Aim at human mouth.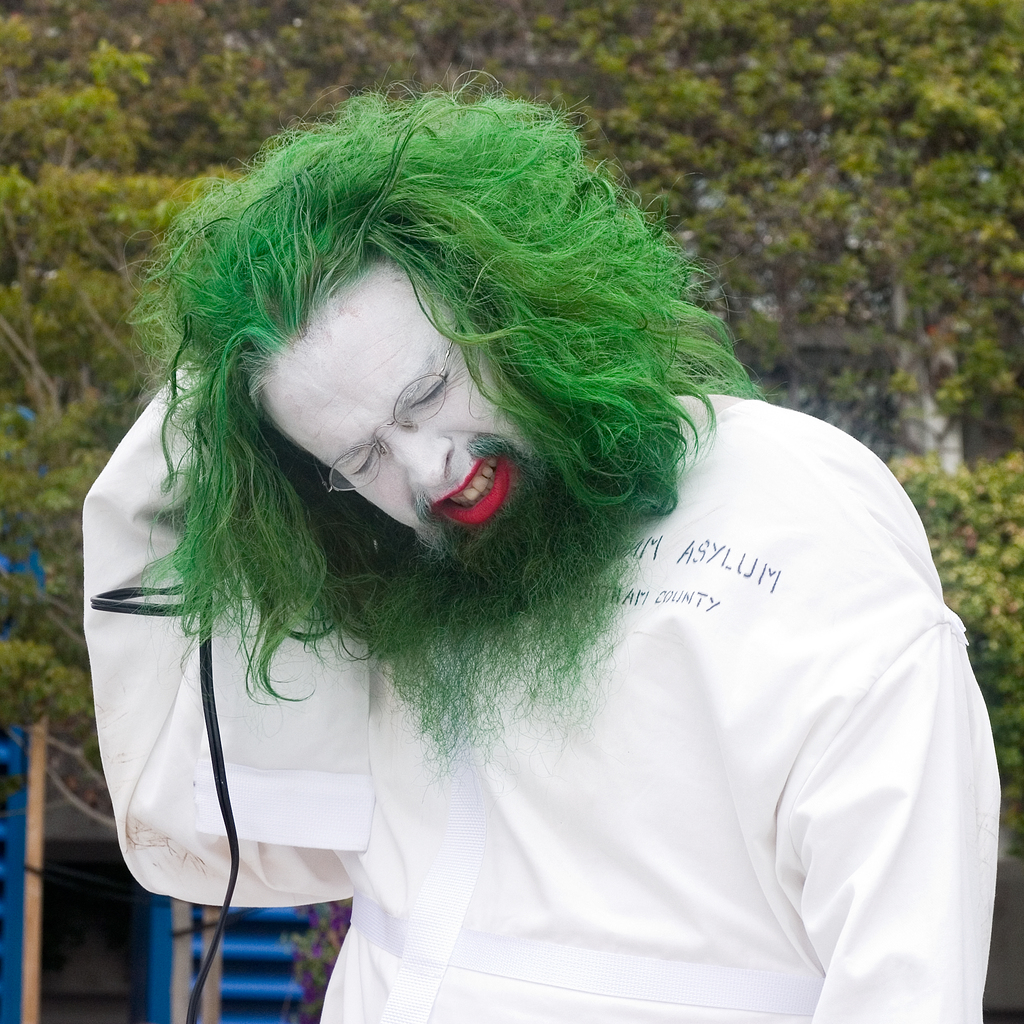
Aimed at bbox=(428, 442, 506, 527).
